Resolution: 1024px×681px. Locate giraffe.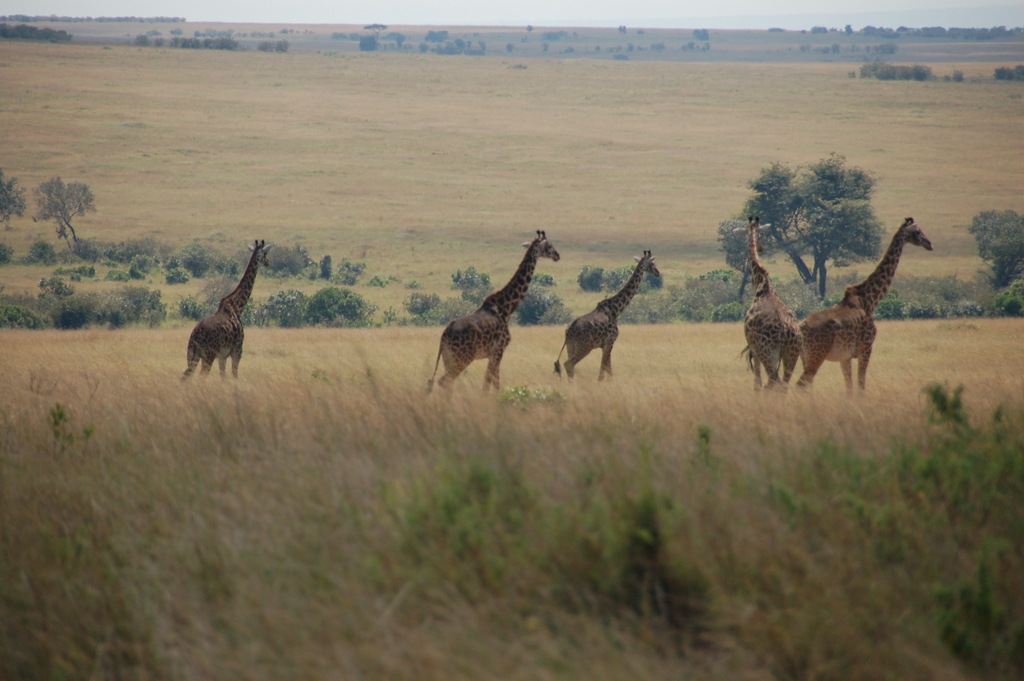
locate(558, 251, 660, 384).
